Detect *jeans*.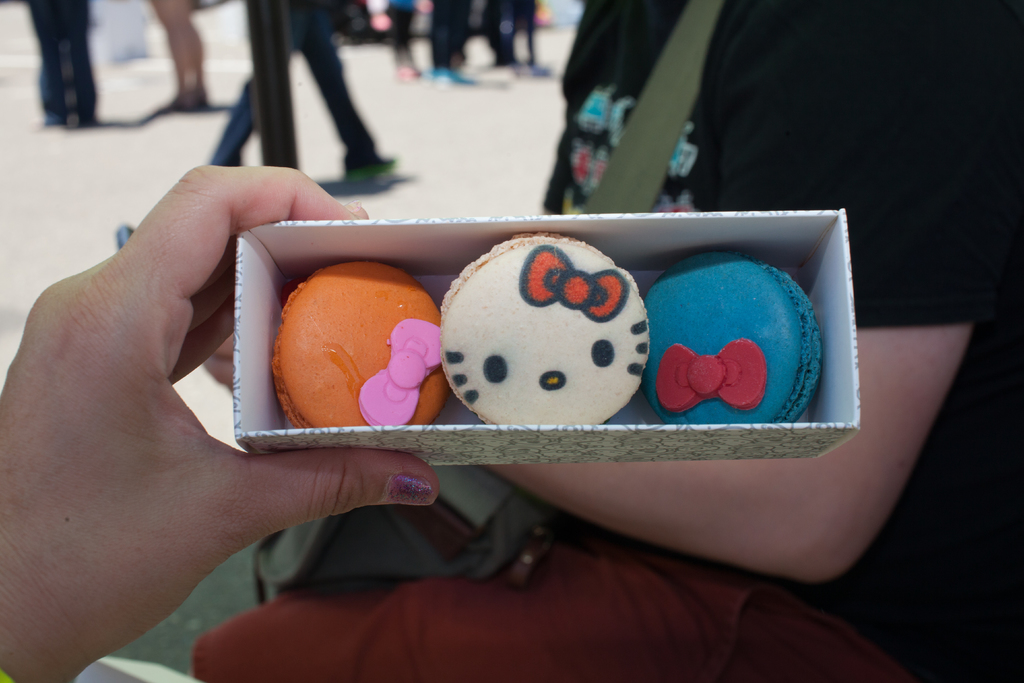
Detected at [483, 0, 525, 55].
